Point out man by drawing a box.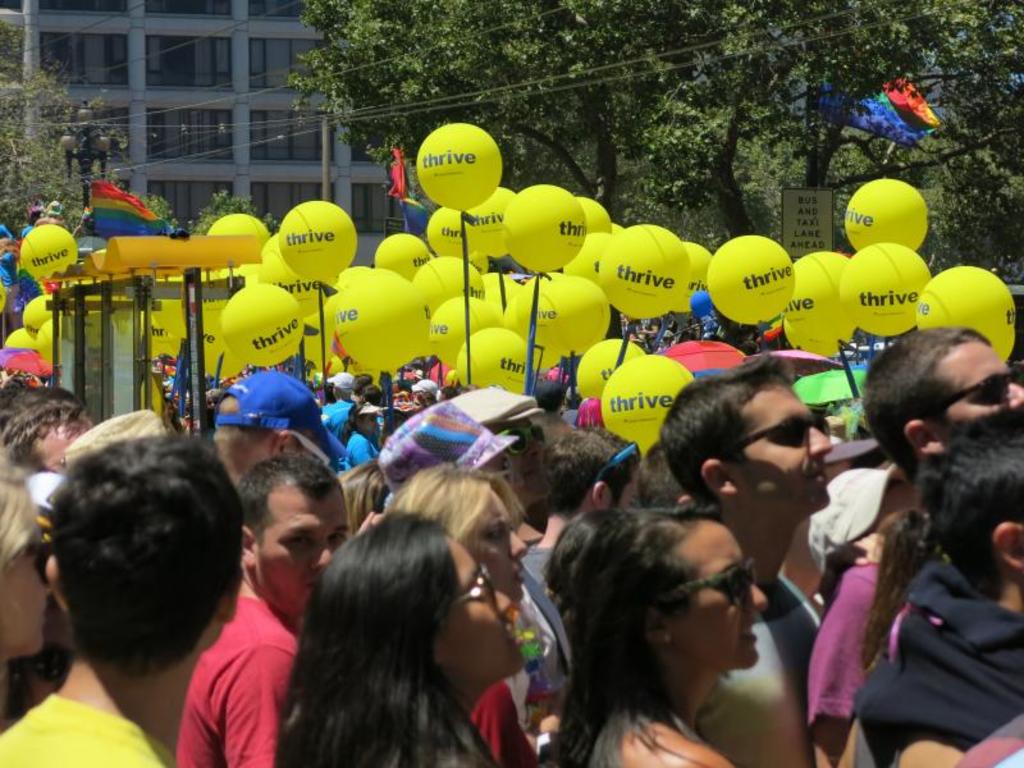
801/319/1023/767.
